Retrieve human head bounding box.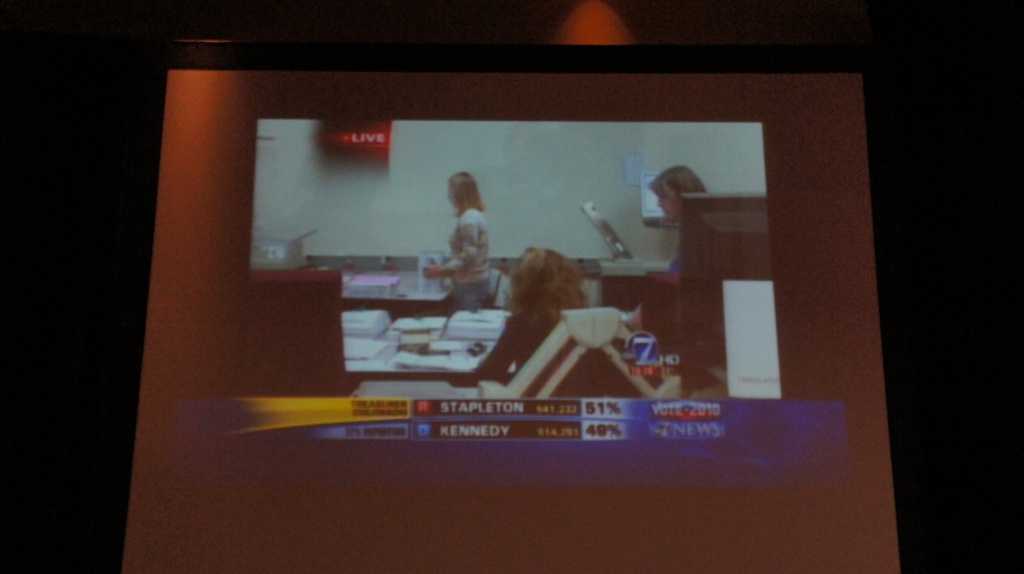
Bounding box: Rect(645, 166, 707, 225).
